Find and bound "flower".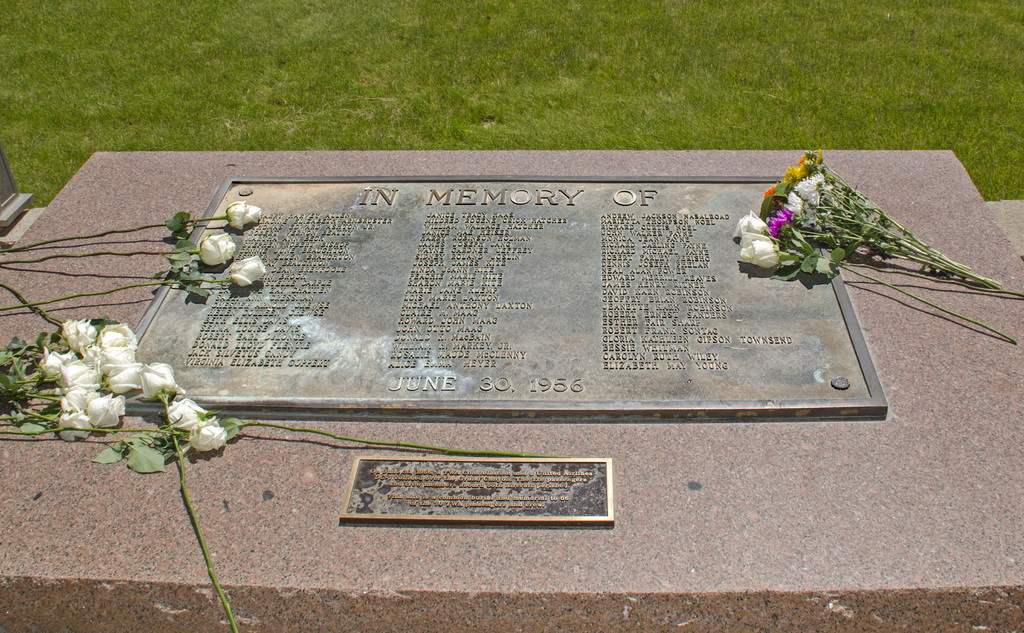
Bound: box(227, 253, 268, 298).
